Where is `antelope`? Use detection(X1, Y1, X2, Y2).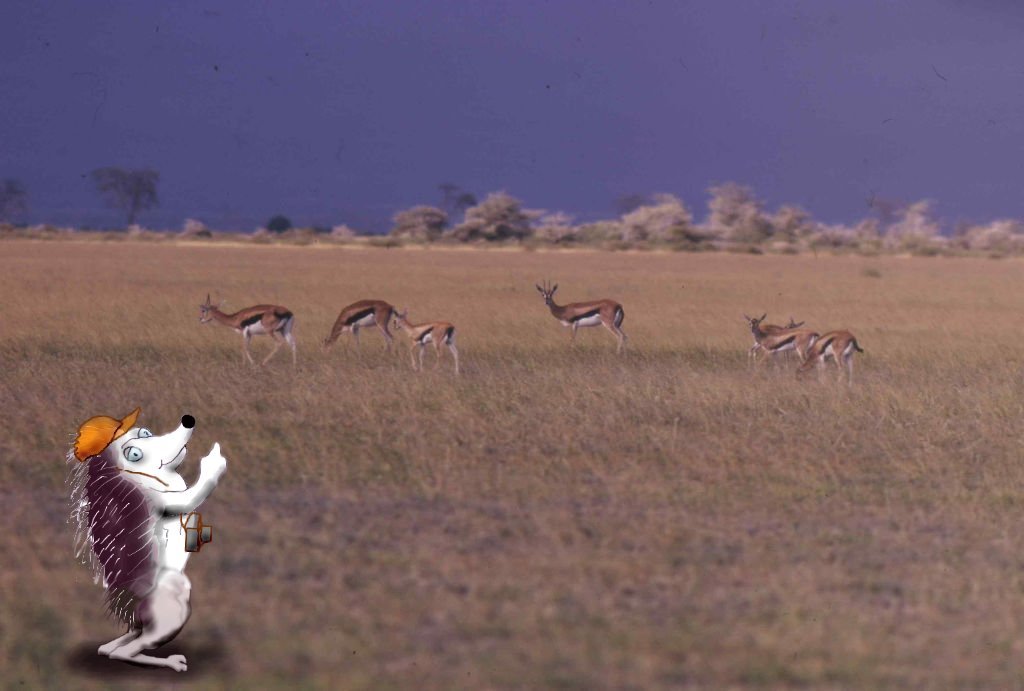
detection(328, 300, 396, 346).
